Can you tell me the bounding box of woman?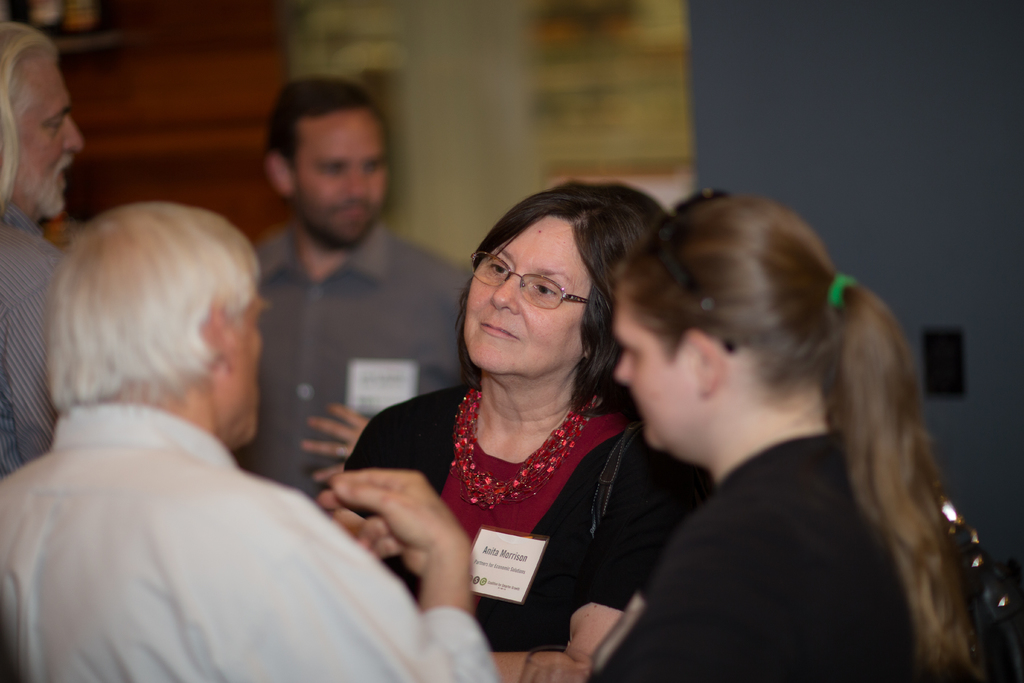
l=358, t=158, r=673, b=672.
